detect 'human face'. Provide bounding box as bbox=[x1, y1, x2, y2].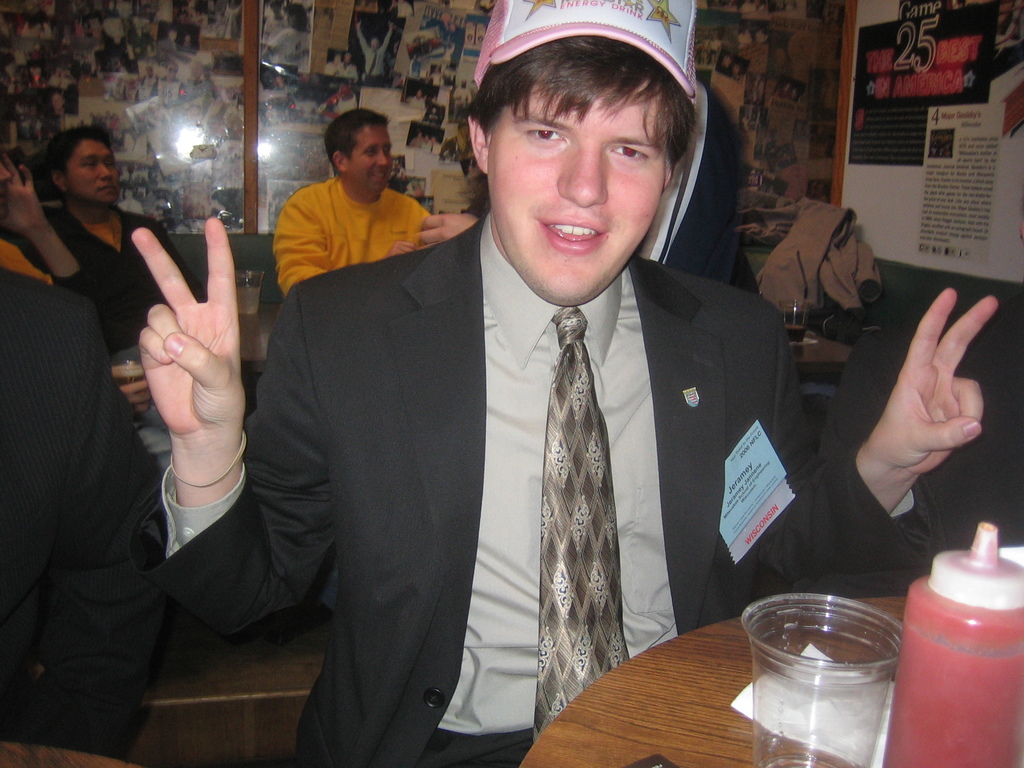
bbox=[490, 93, 664, 308].
